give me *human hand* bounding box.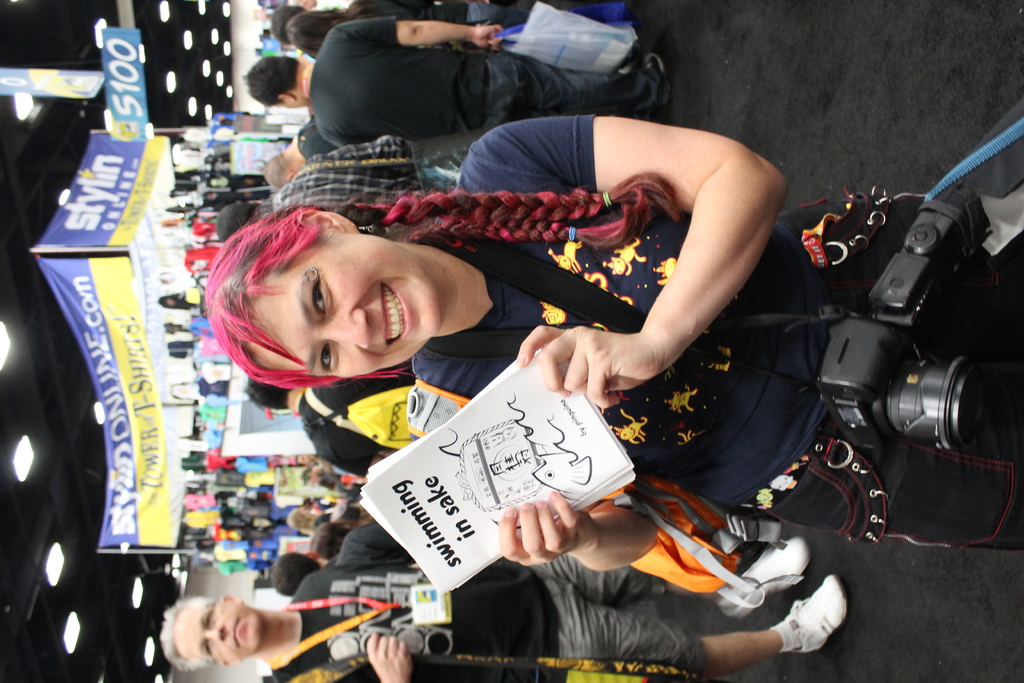
Rect(362, 631, 411, 682).
